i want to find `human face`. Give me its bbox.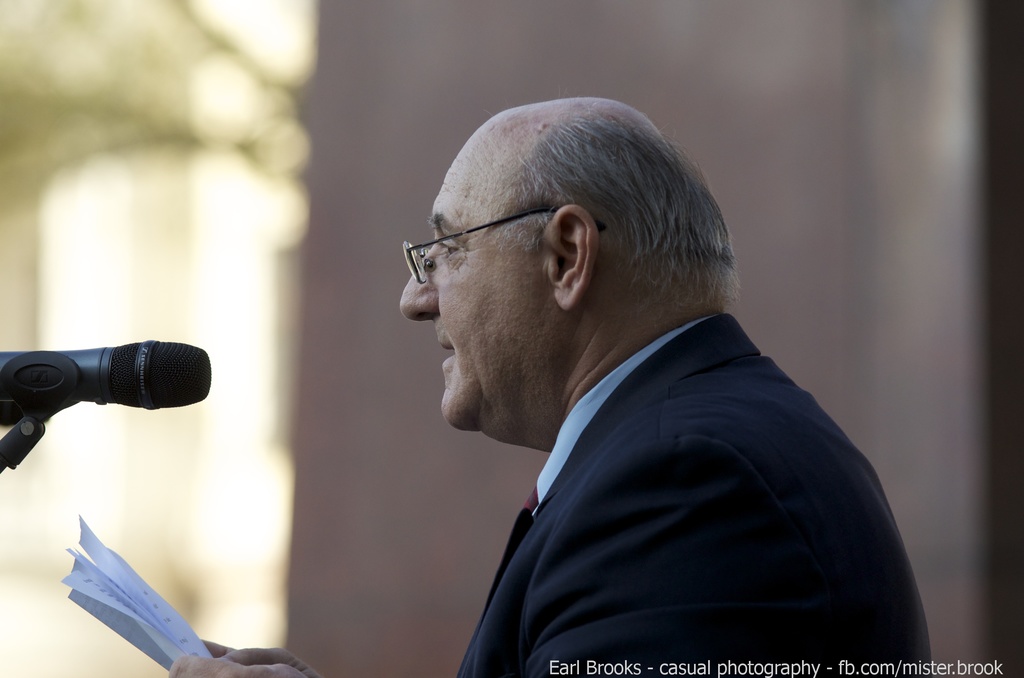
(392, 145, 548, 448).
